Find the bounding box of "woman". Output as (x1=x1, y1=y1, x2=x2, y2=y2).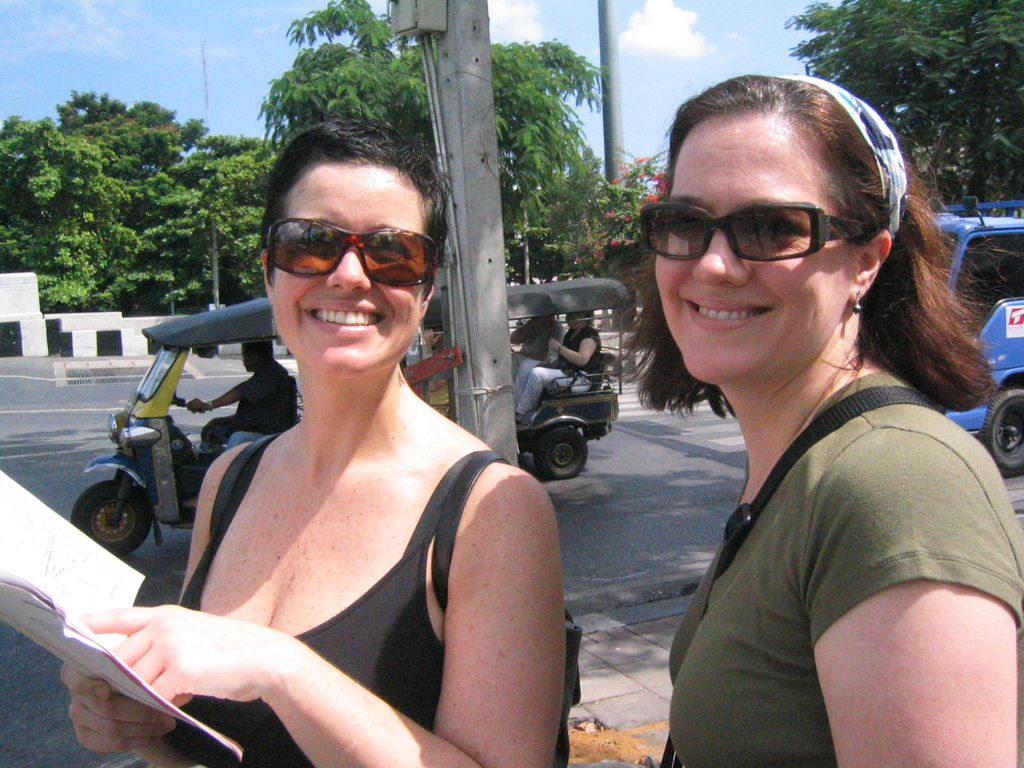
(x1=511, y1=312, x2=602, y2=424).
